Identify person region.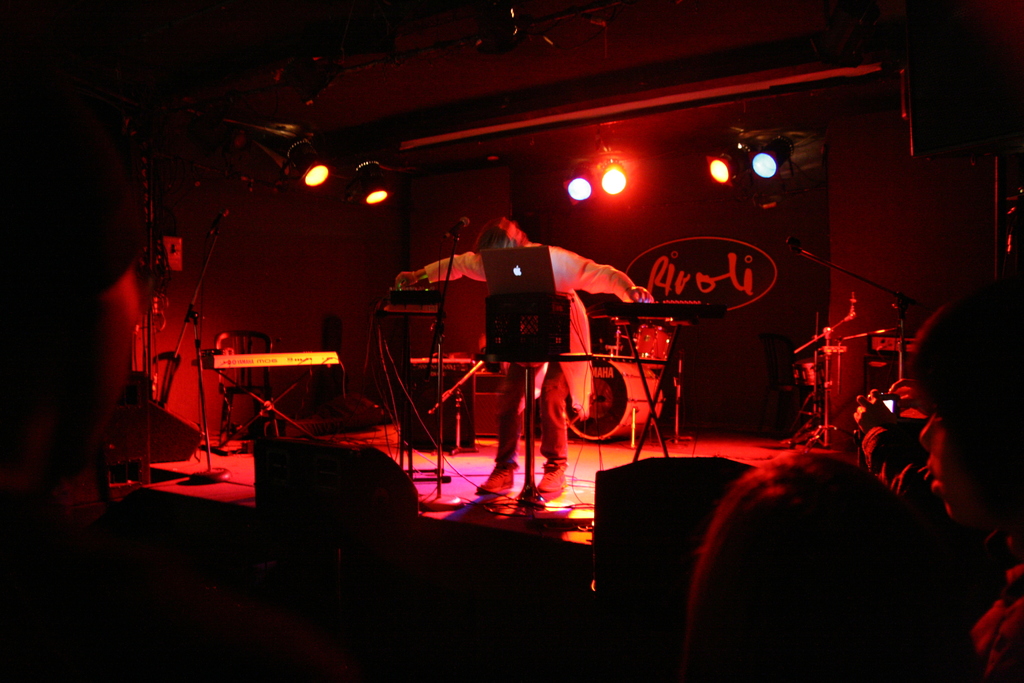
Region: box(418, 204, 642, 539).
